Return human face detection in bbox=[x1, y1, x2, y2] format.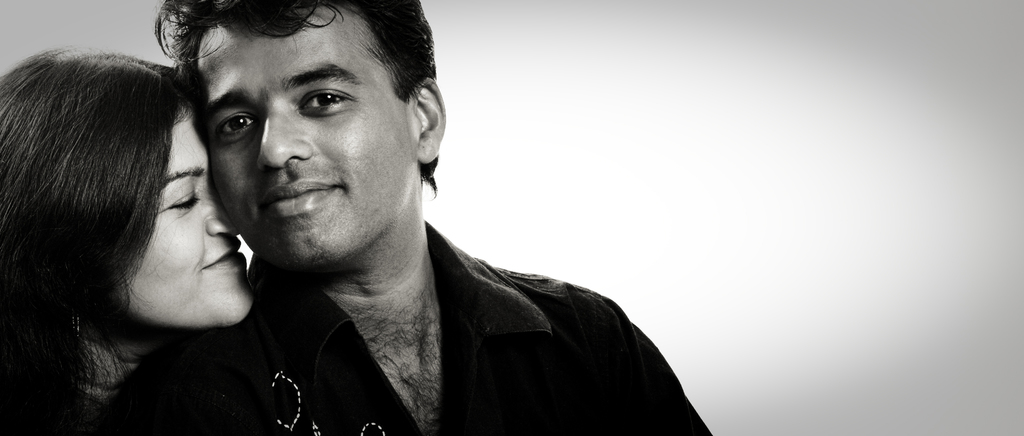
bbox=[177, 6, 424, 261].
